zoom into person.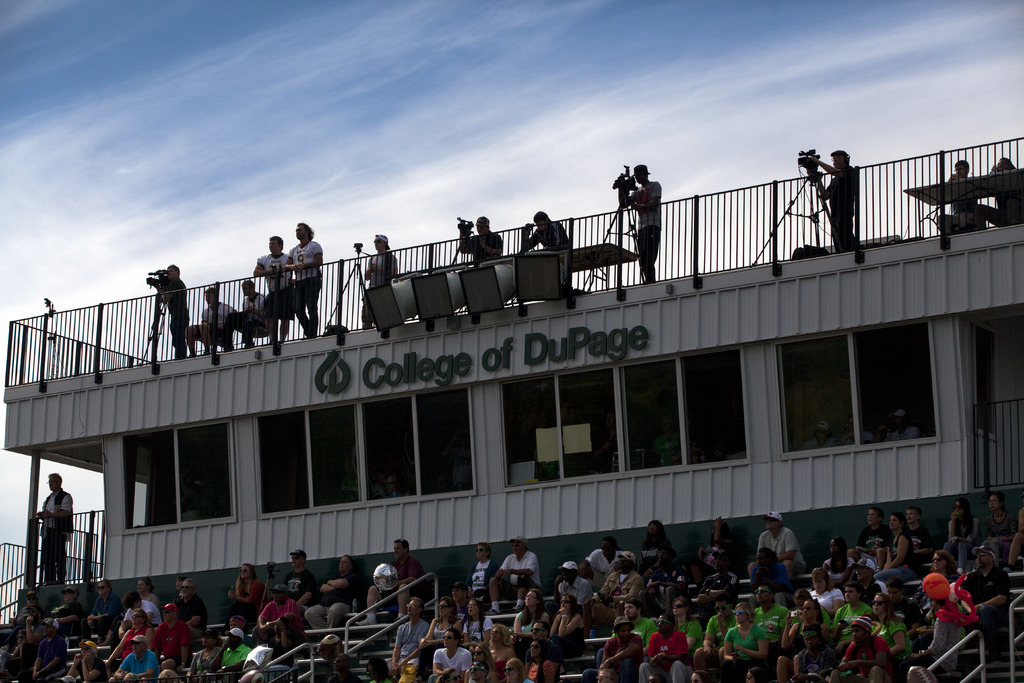
Zoom target: locate(983, 158, 1023, 226).
